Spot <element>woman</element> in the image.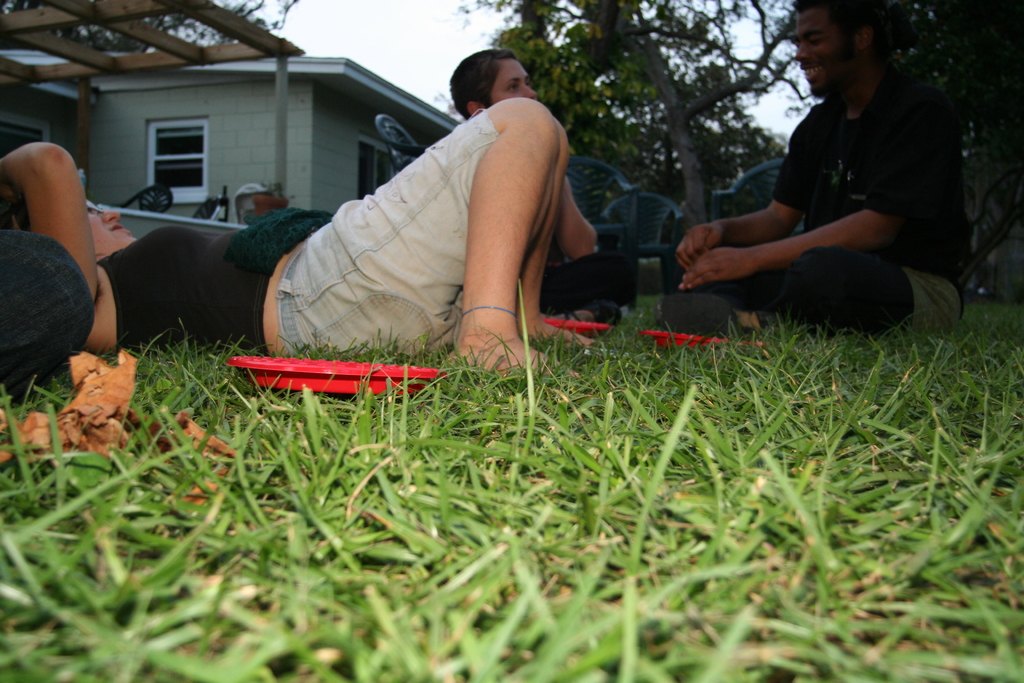
<element>woman</element> found at [0, 95, 608, 379].
